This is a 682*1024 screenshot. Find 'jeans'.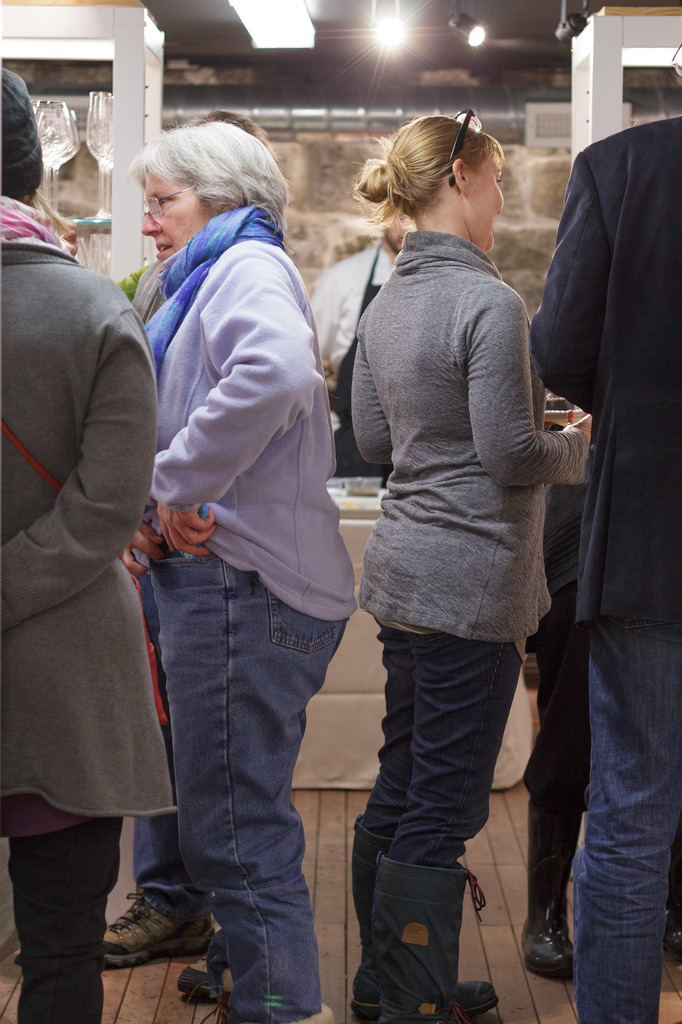
Bounding box: <region>370, 634, 514, 872</region>.
